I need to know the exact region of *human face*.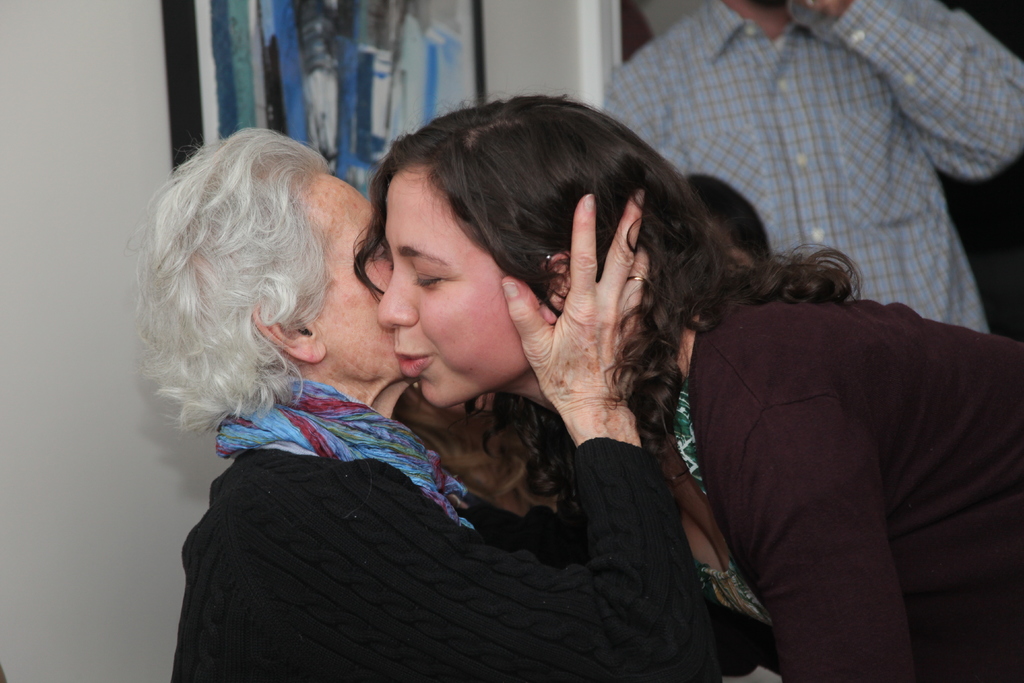
Region: detection(296, 167, 408, 378).
